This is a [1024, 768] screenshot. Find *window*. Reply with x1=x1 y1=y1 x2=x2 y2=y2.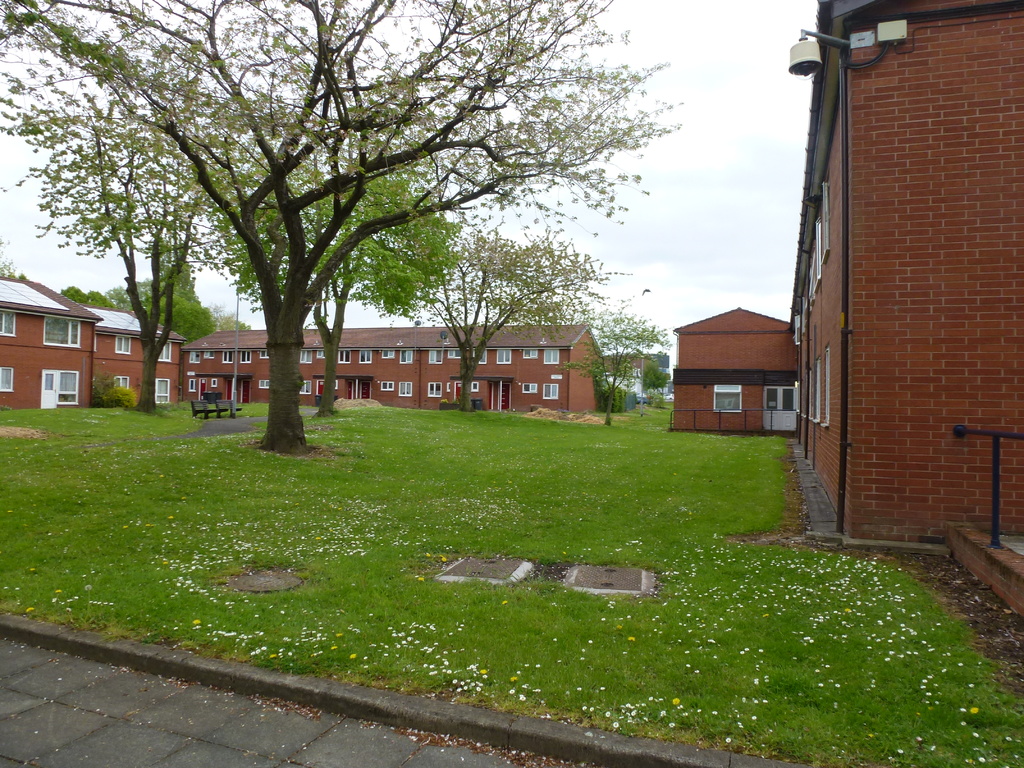
x1=0 y1=365 x2=13 y2=392.
